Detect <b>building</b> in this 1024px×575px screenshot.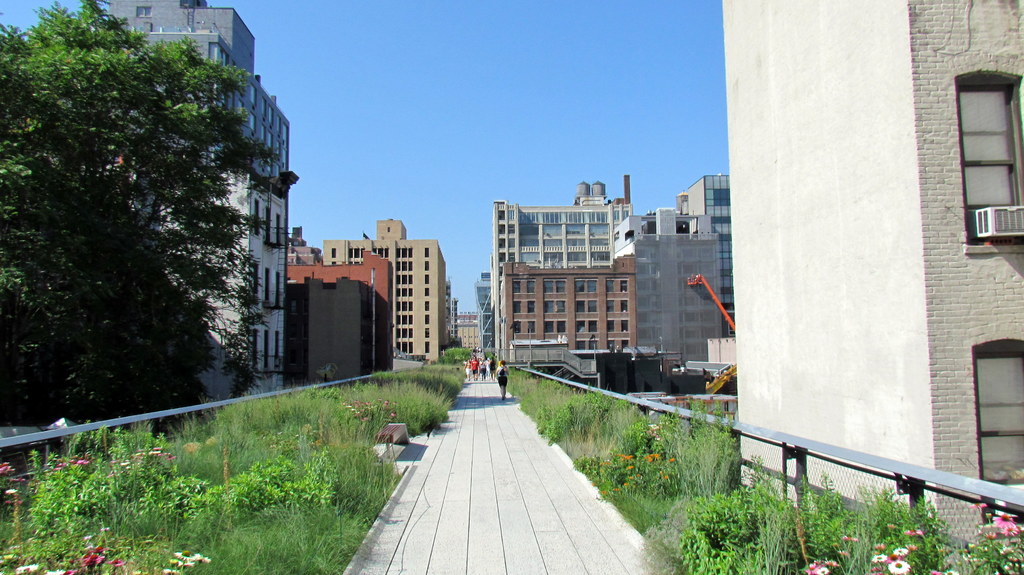
Detection: <bbox>319, 219, 447, 359</bbox>.
